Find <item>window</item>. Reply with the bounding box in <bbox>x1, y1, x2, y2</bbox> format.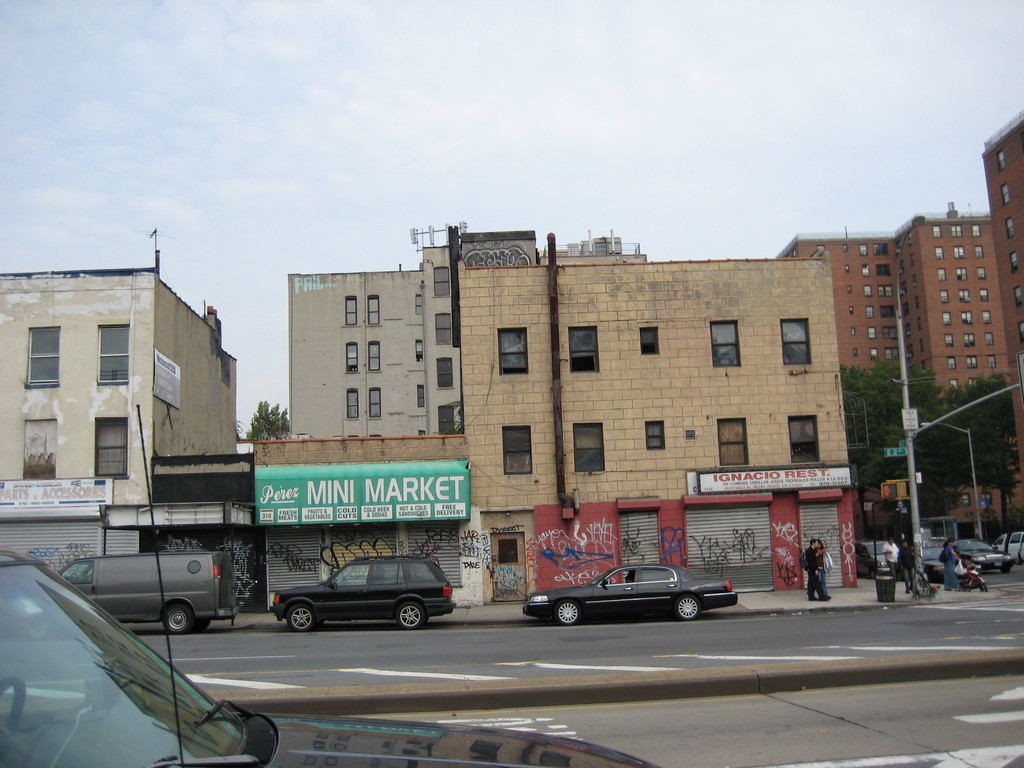
<bbox>975, 244, 984, 259</bbox>.
